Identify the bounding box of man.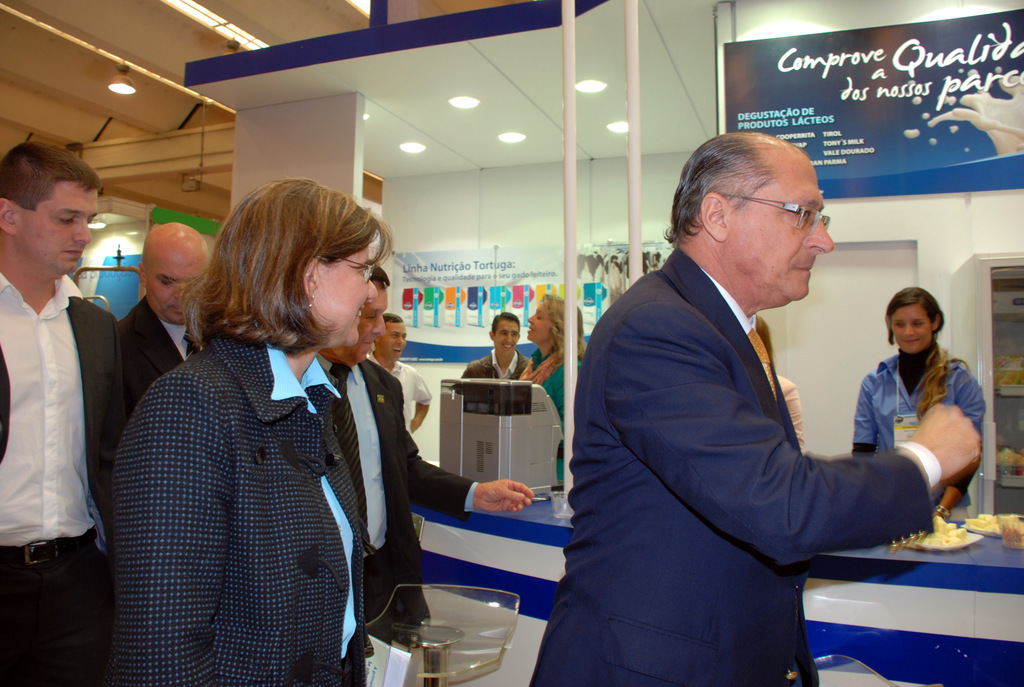
0:138:143:686.
